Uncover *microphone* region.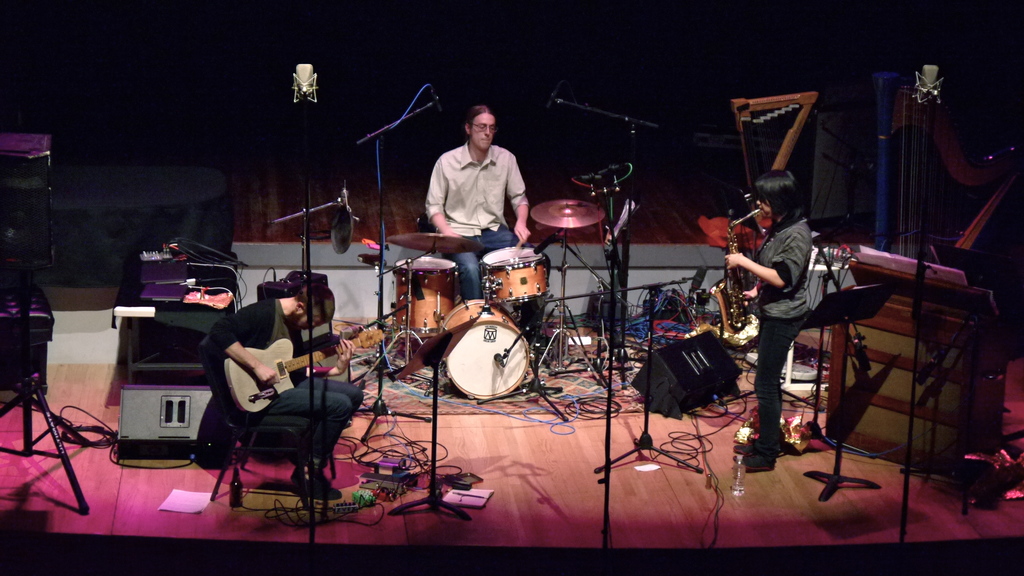
Uncovered: x1=294 y1=63 x2=320 y2=104.
